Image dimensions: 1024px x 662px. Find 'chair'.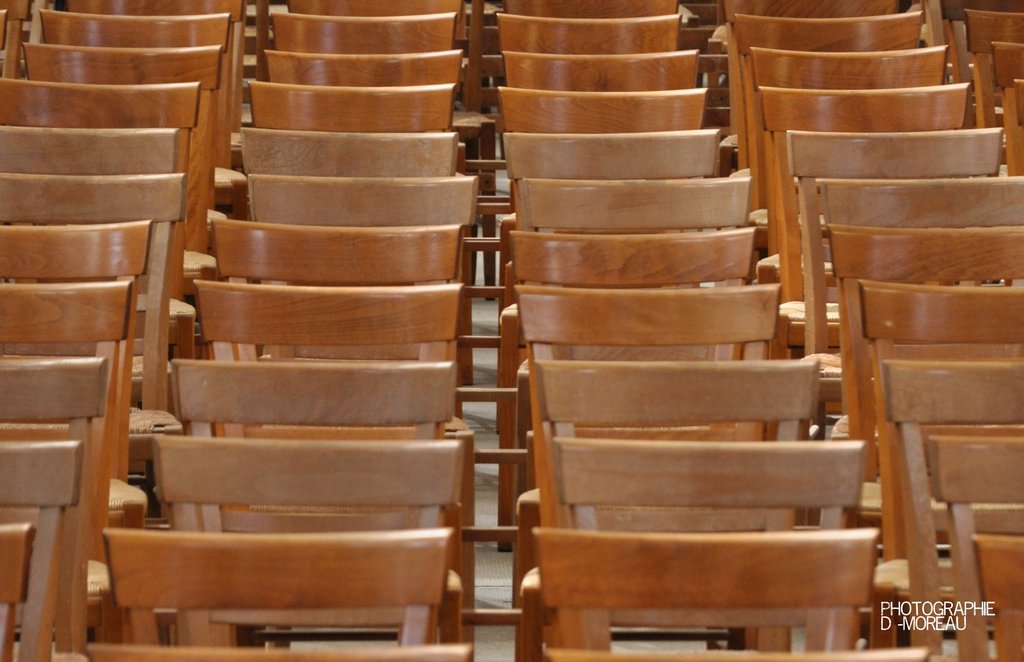
<bbox>496, 175, 744, 553</bbox>.
